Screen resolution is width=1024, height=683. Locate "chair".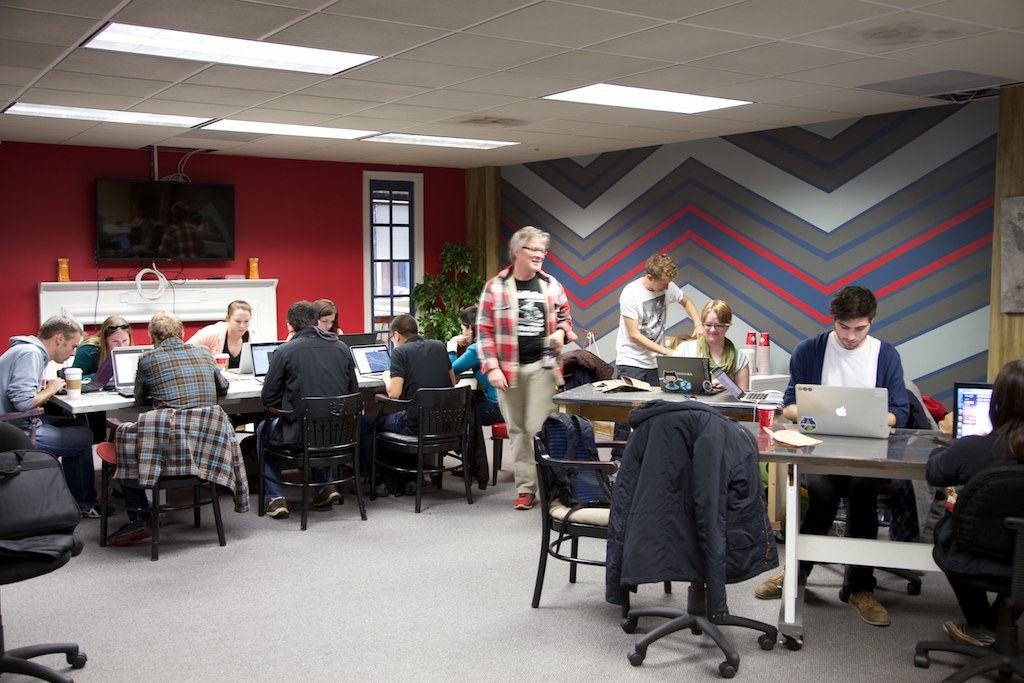
BBox(0, 423, 90, 682).
